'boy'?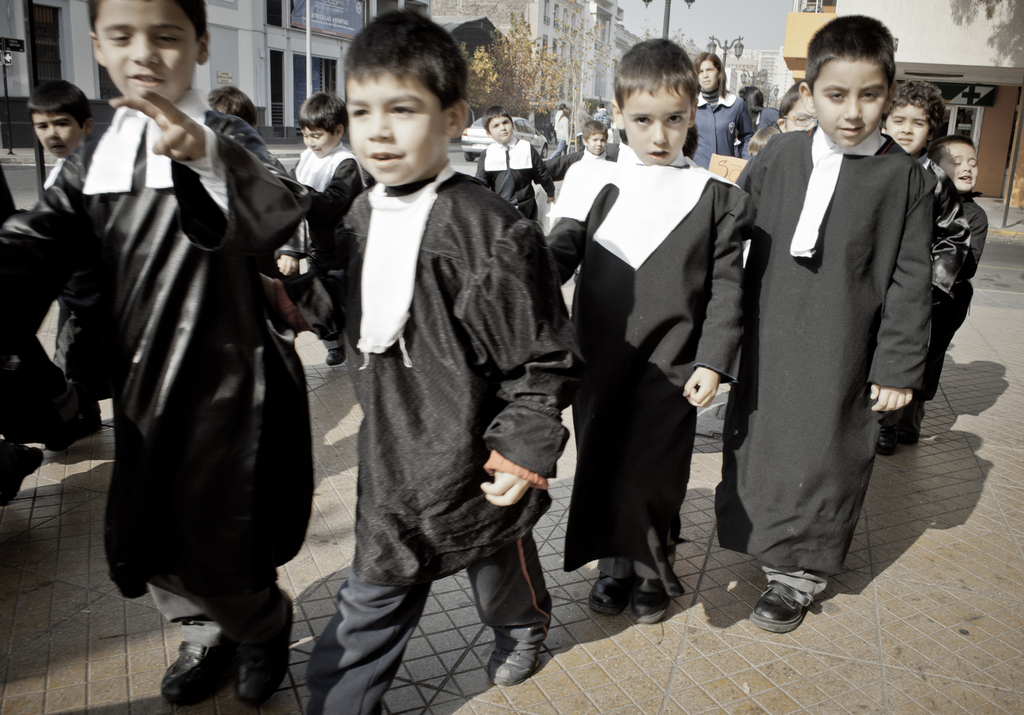
pyautogui.locateOnScreen(533, 119, 619, 185)
